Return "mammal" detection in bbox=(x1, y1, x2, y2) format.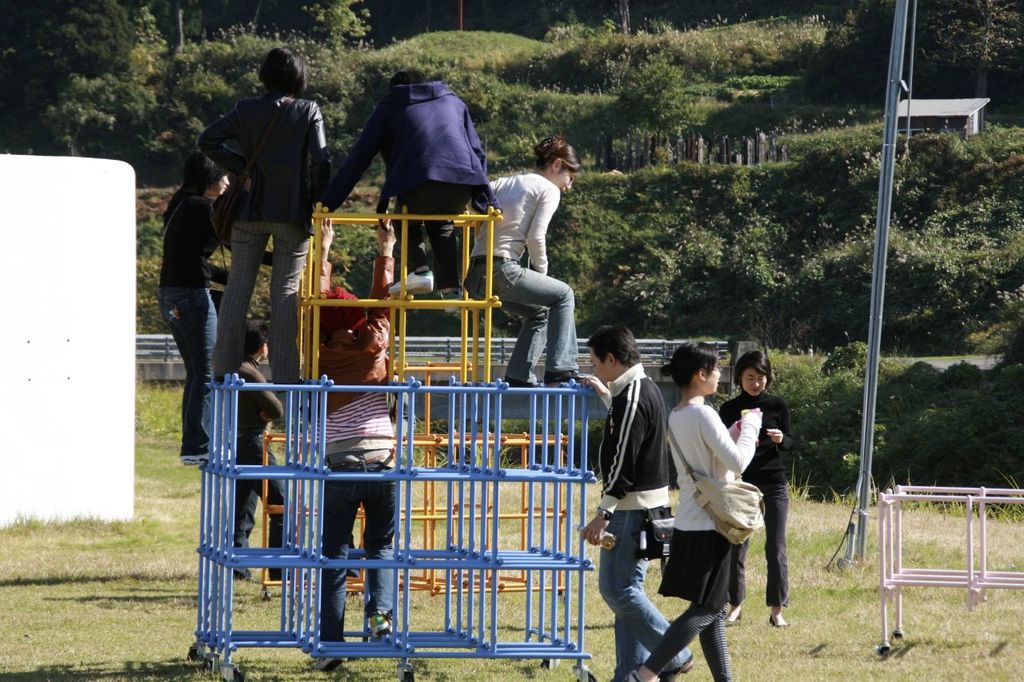
bbox=(722, 349, 800, 625).
